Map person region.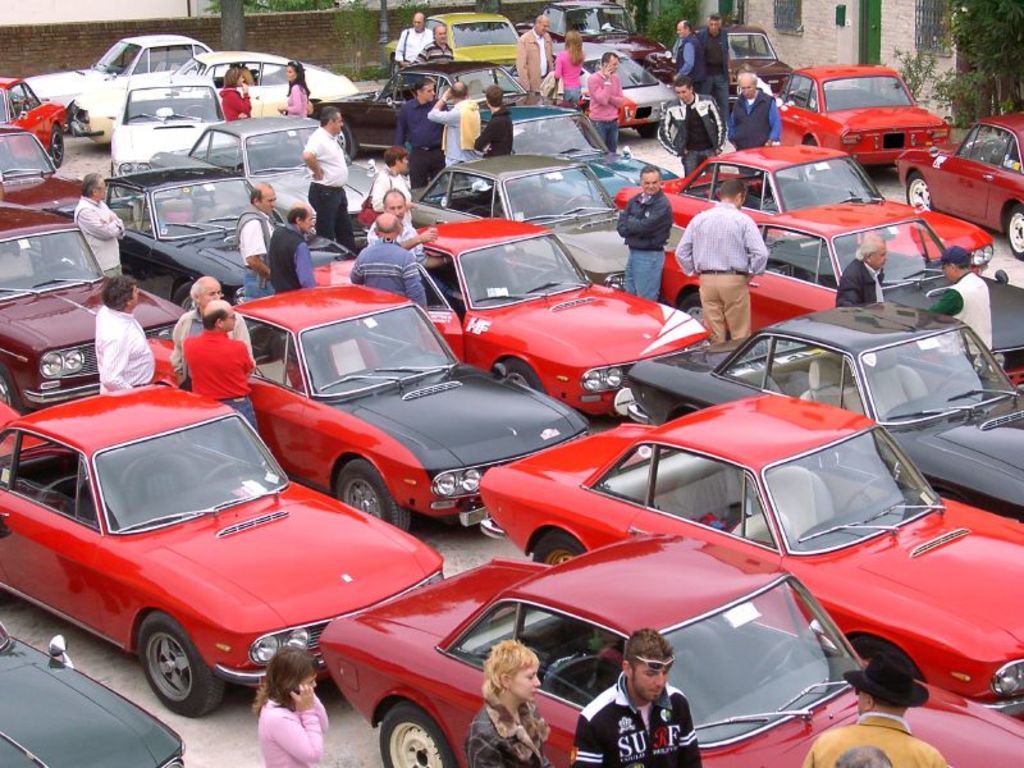
Mapped to pyautogui.locateOnScreen(731, 68, 781, 177).
